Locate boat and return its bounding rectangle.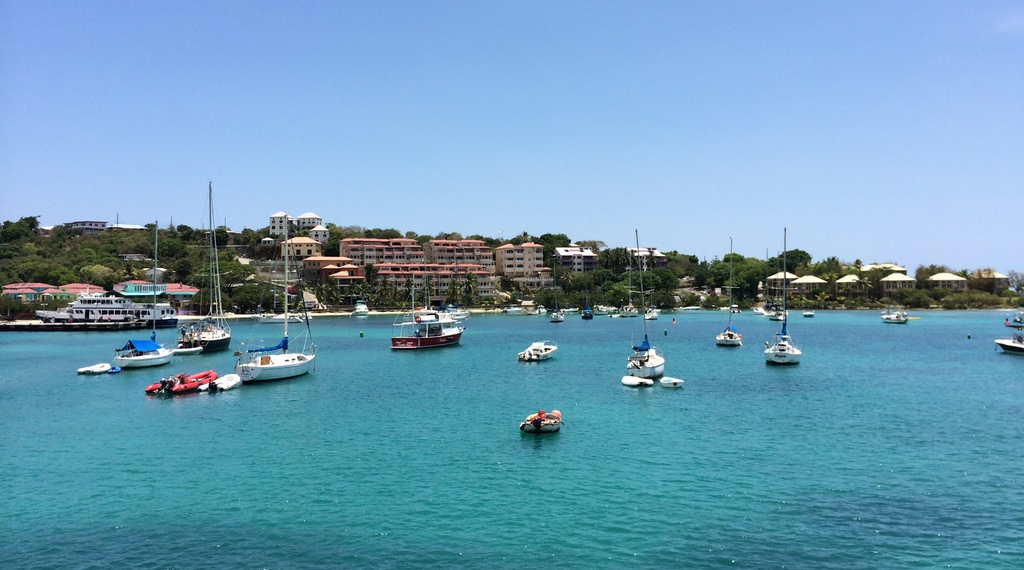
x1=353, y1=298, x2=370, y2=316.
